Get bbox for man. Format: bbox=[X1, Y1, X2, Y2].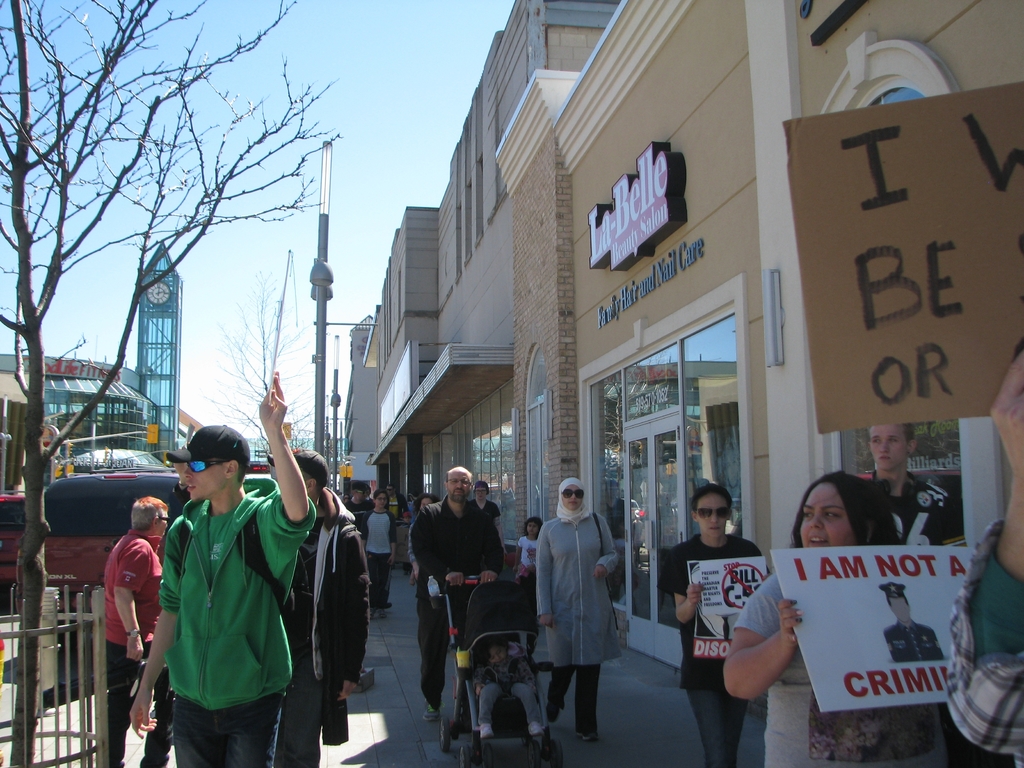
bbox=[409, 466, 501, 720].
